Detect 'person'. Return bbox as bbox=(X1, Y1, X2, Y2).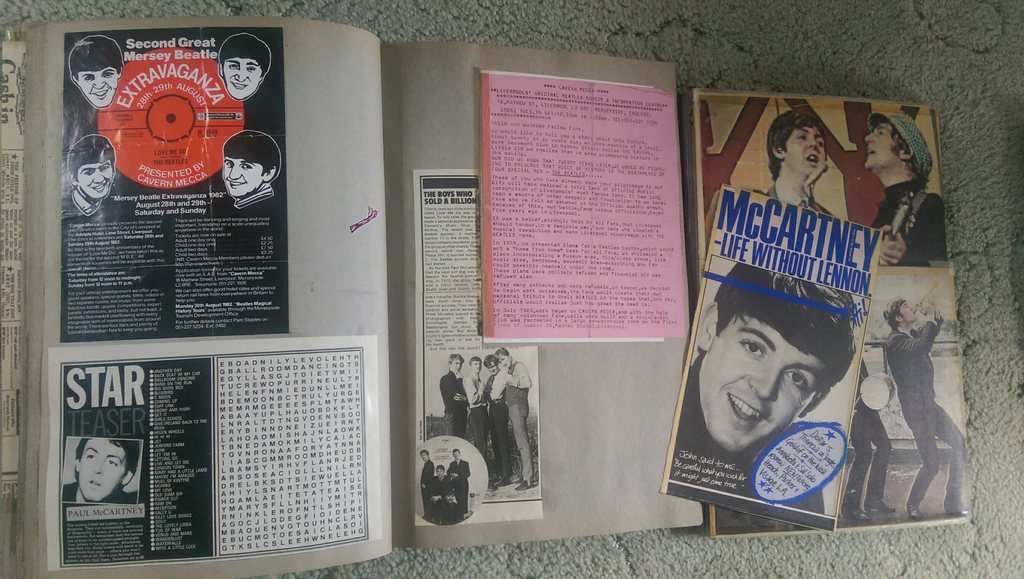
bbox=(220, 33, 273, 101).
